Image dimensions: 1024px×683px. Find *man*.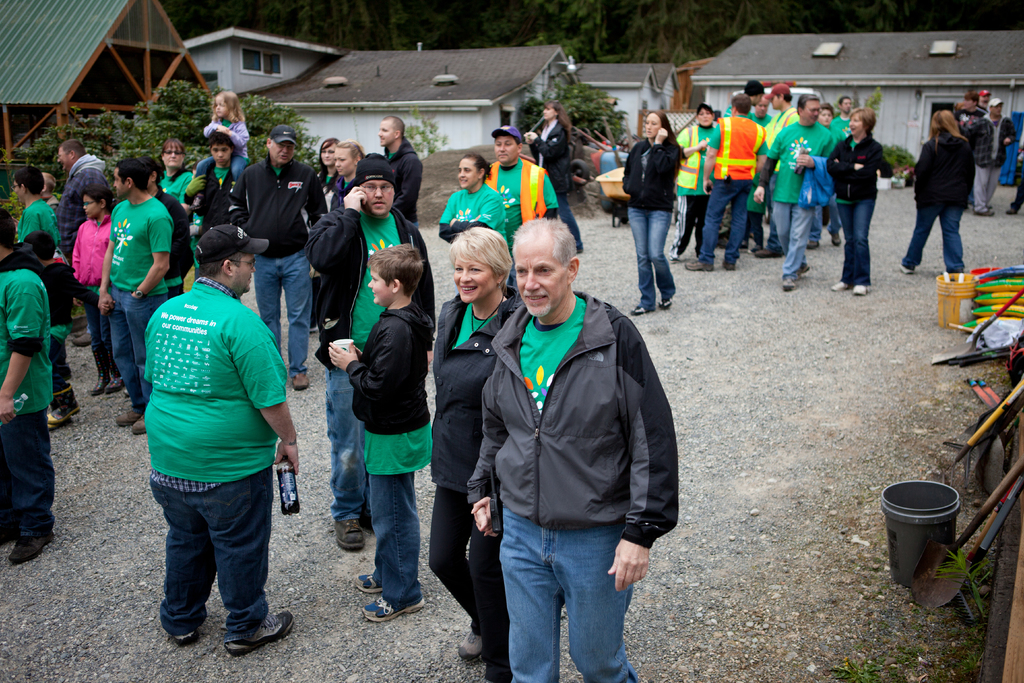
(left=484, top=124, right=559, bottom=288).
